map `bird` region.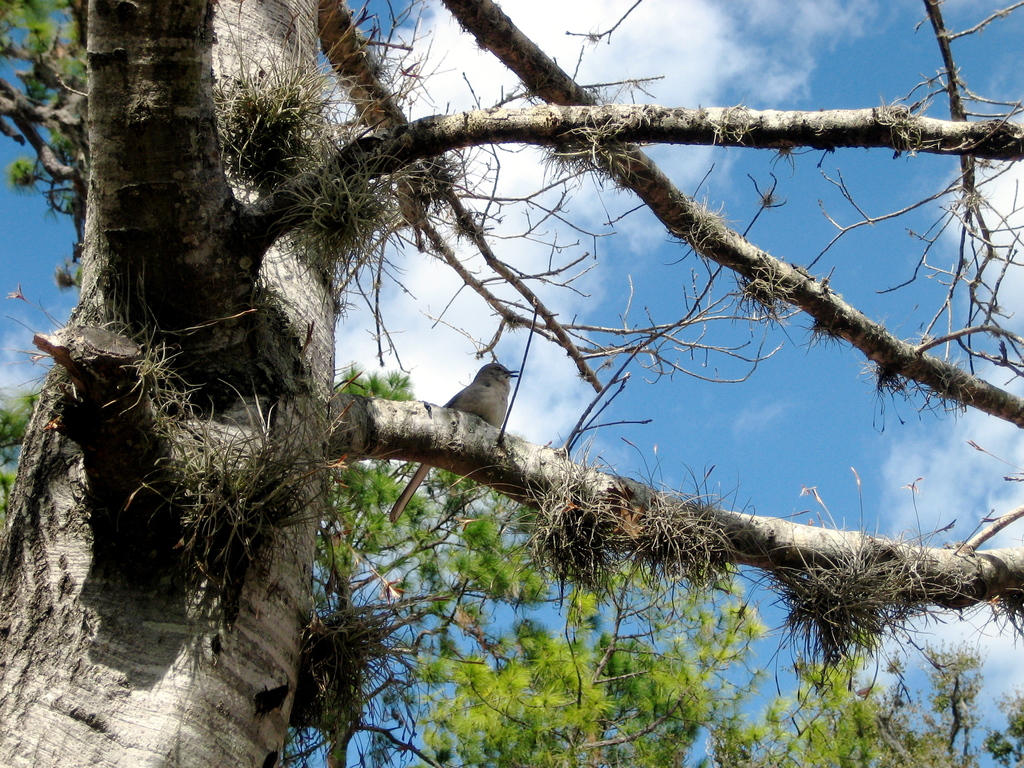
Mapped to bbox=(389, 359, 521, 527).
